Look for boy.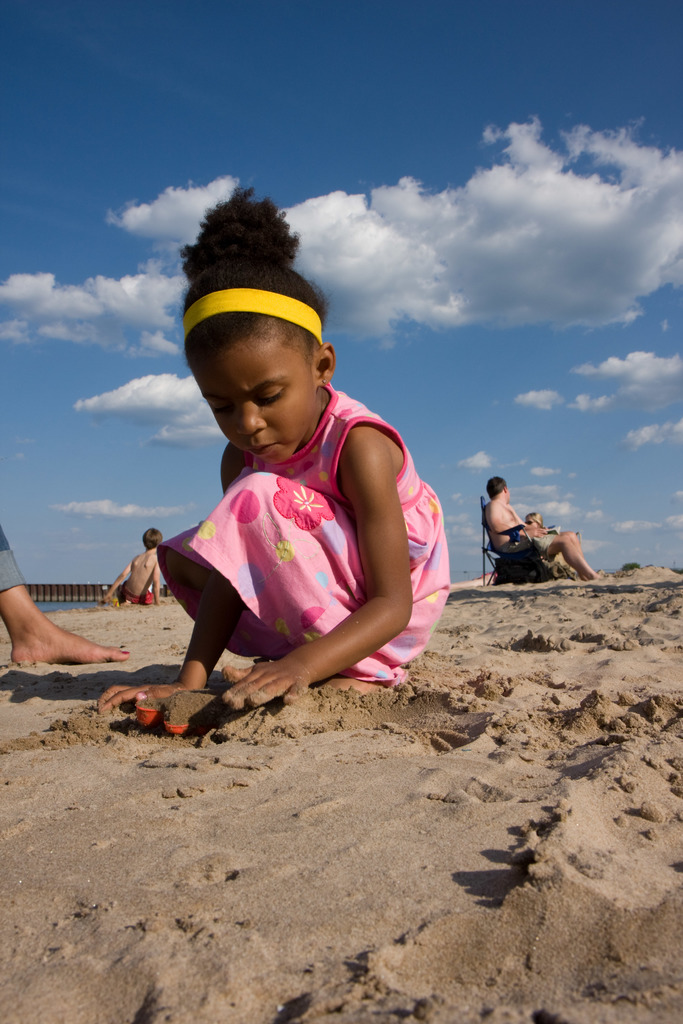
Found: pyautogui.locateOnScreen(97, 519, 165, 603).
